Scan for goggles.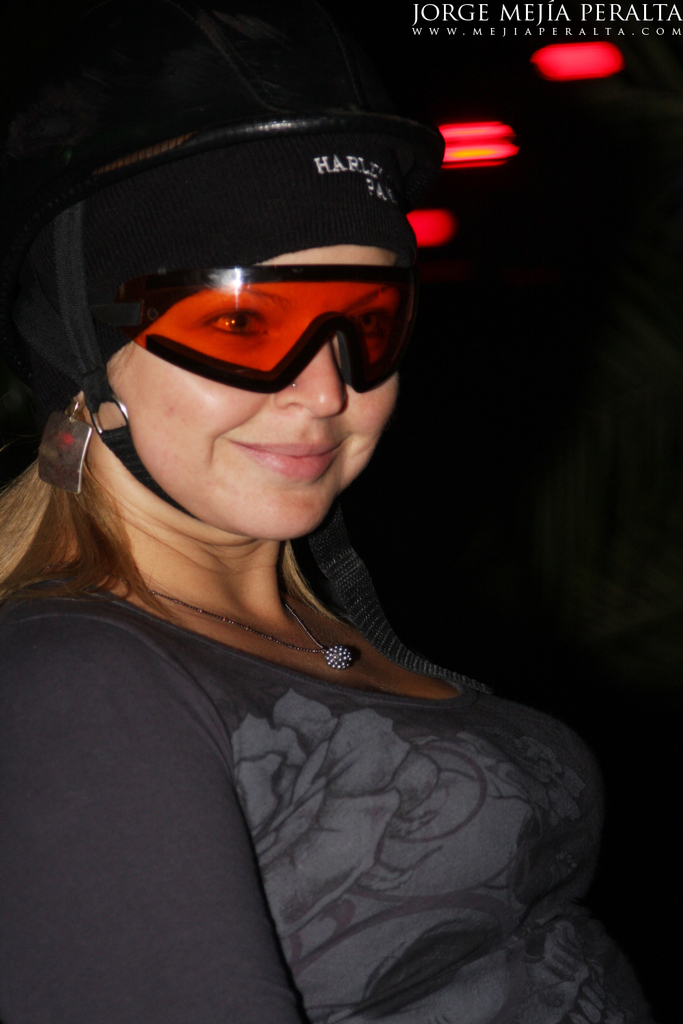
Scan result: rect(62, 194, 422, 397).
